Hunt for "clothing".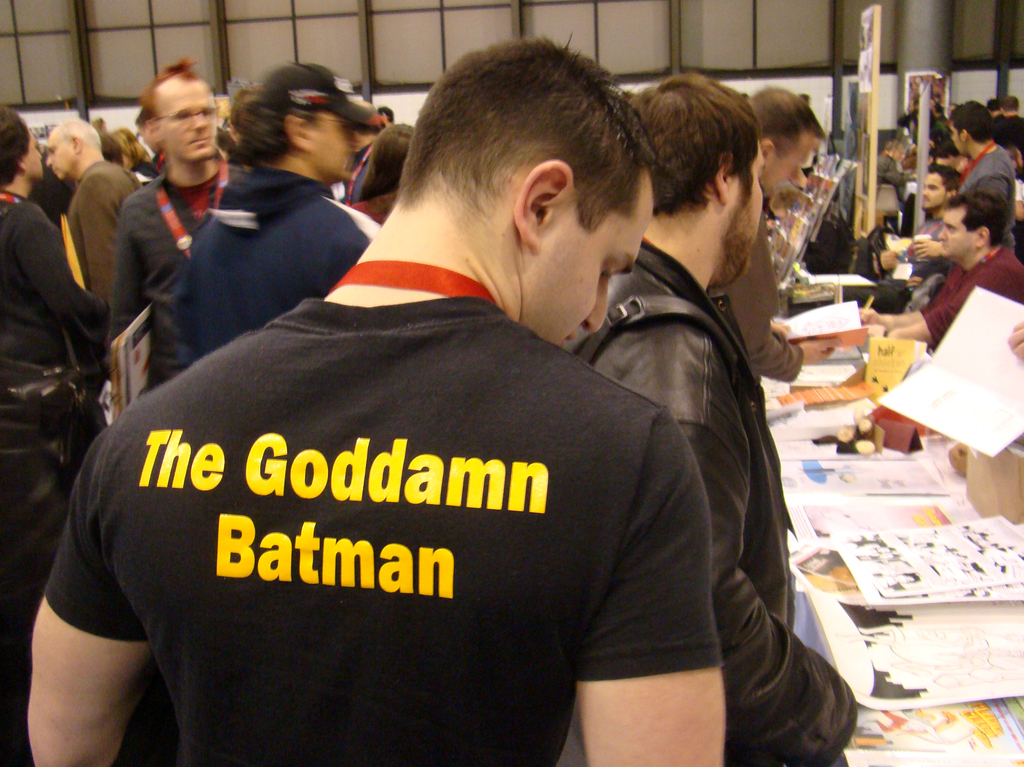
Hunted down at x1=721, y1=206, x2=803, y2=387.
